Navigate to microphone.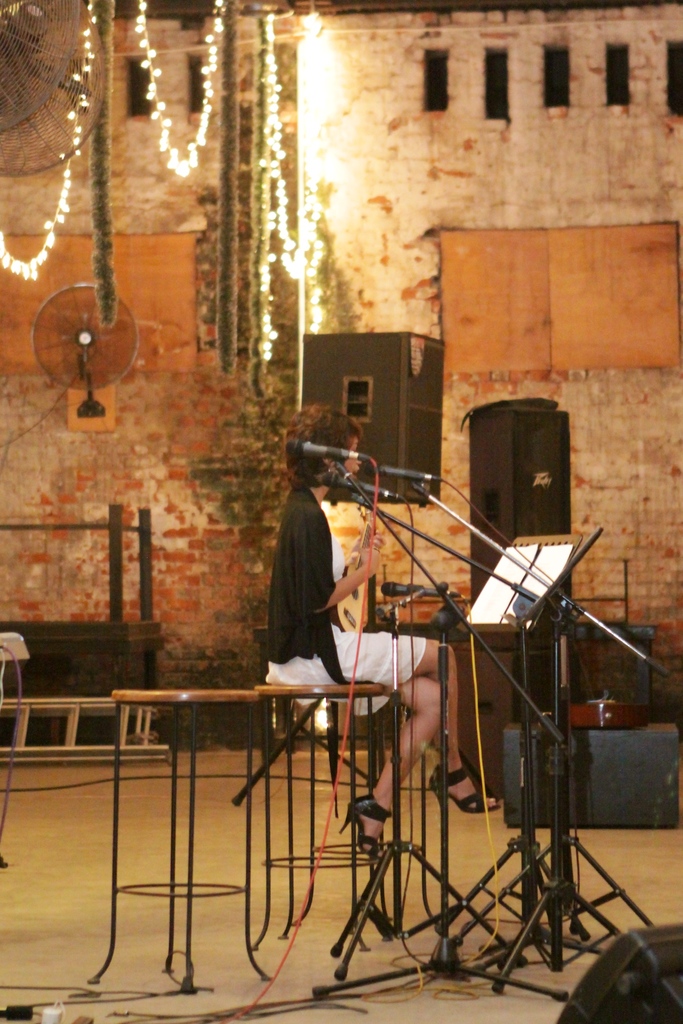
Navigation target: l=360, t=464, r=442, b=478.
